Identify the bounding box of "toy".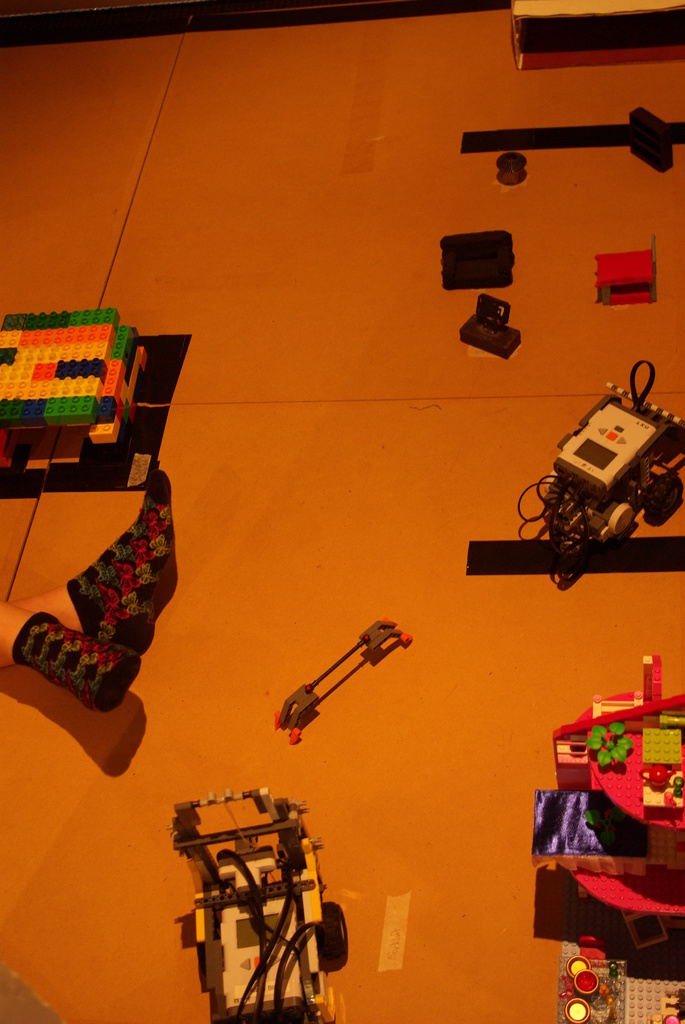
l=270, t=618, r=412, b=747.
